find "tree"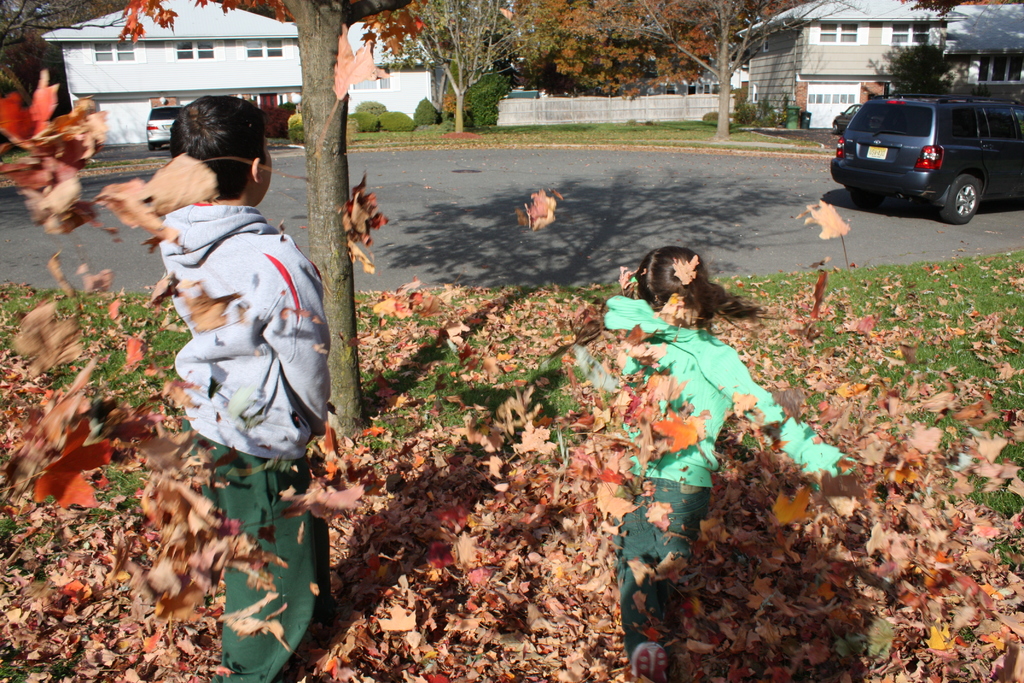
<region>122, 0, 414, 448</region>
